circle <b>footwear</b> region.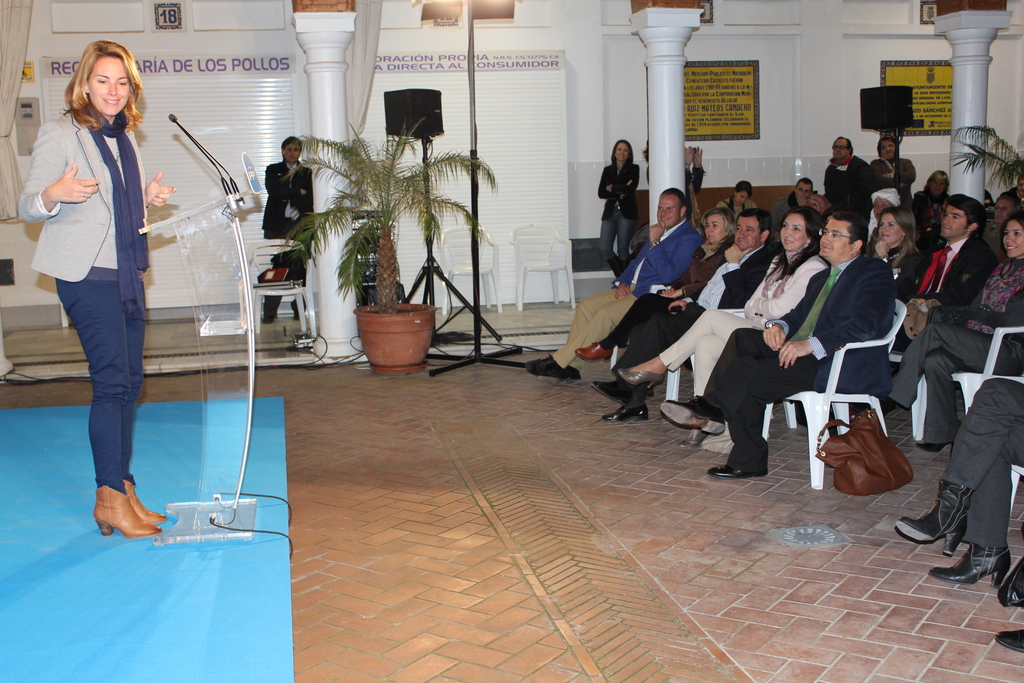
Region: 607:394:649:422.
